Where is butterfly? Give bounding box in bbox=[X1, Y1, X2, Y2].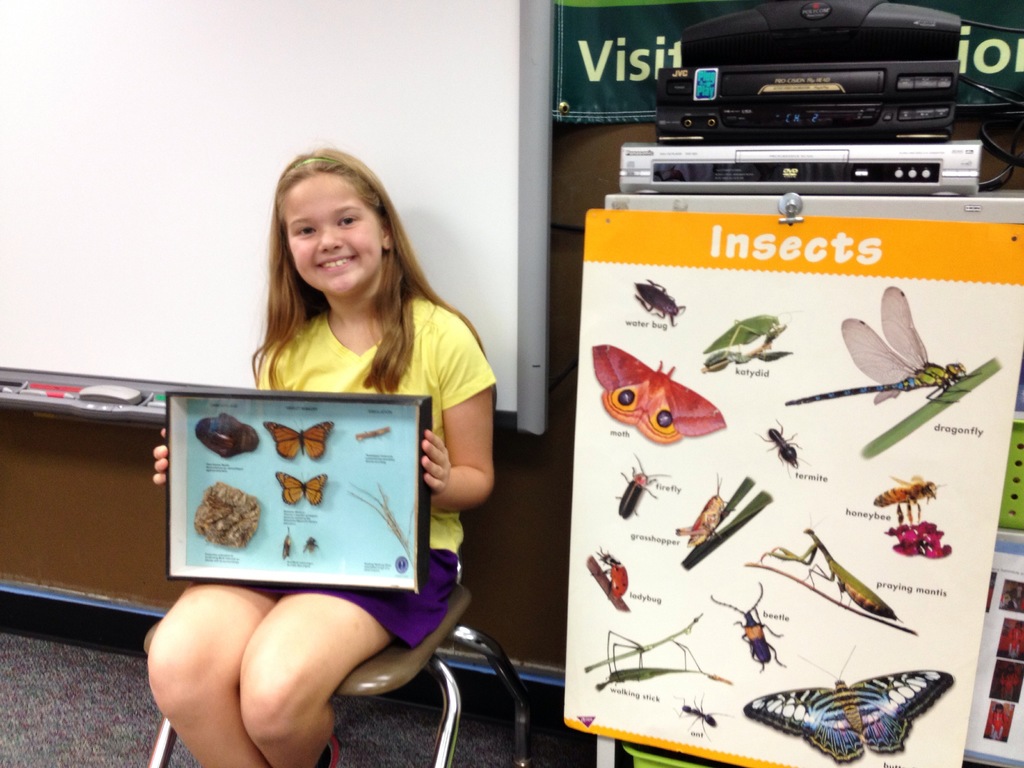
bbox=[589, 342, 726, 447].
